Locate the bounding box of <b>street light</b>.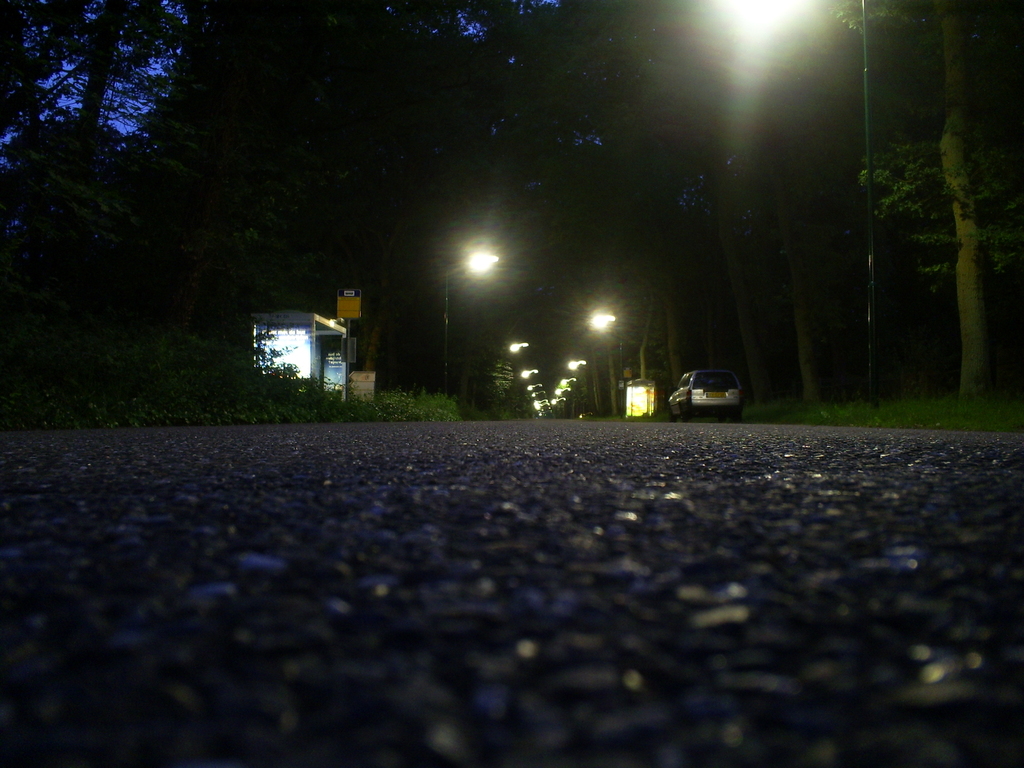
Bounding box: rect(714, 0, 876, 406).
